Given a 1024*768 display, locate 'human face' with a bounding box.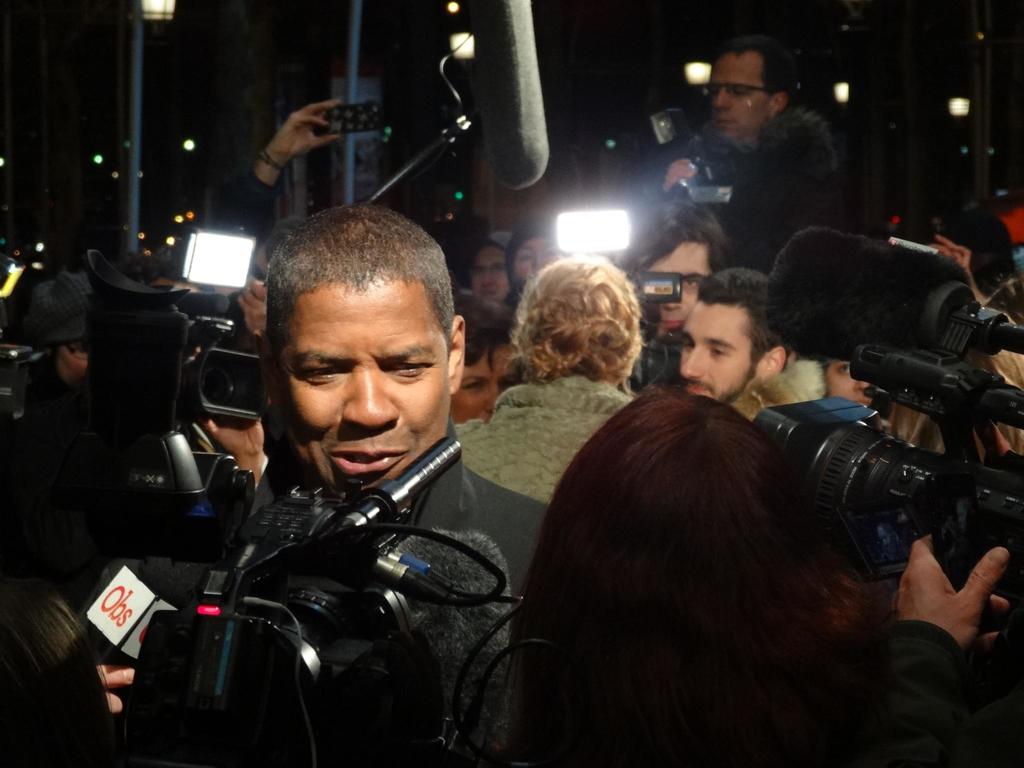
Located: 639:241:712:333.
